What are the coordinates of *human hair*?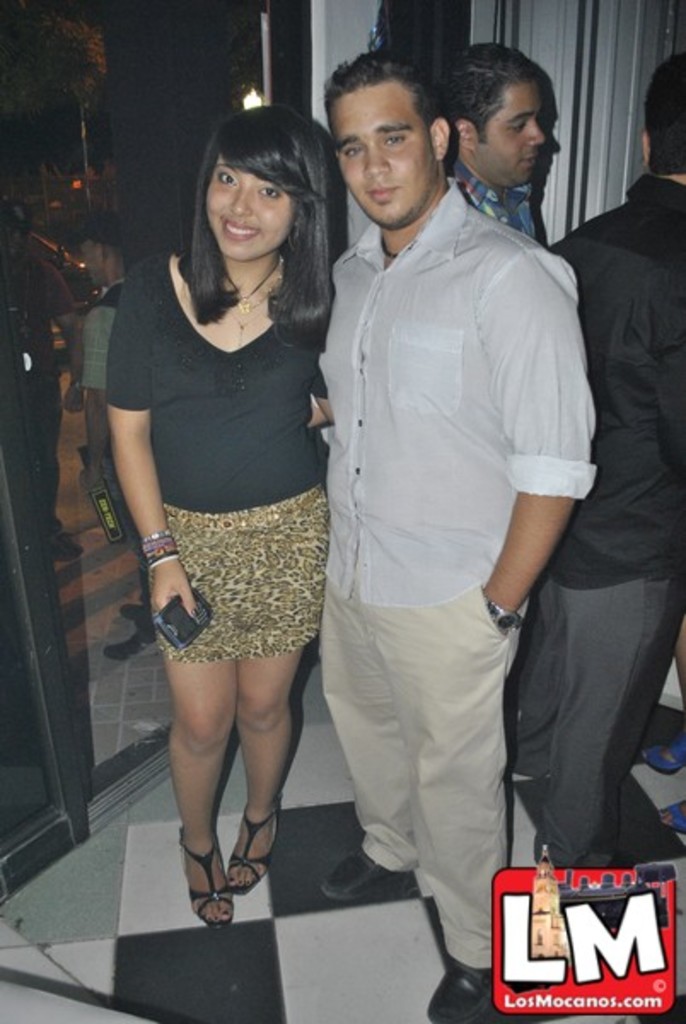
<bbox>643, 48, 684, 176</bbox>.
